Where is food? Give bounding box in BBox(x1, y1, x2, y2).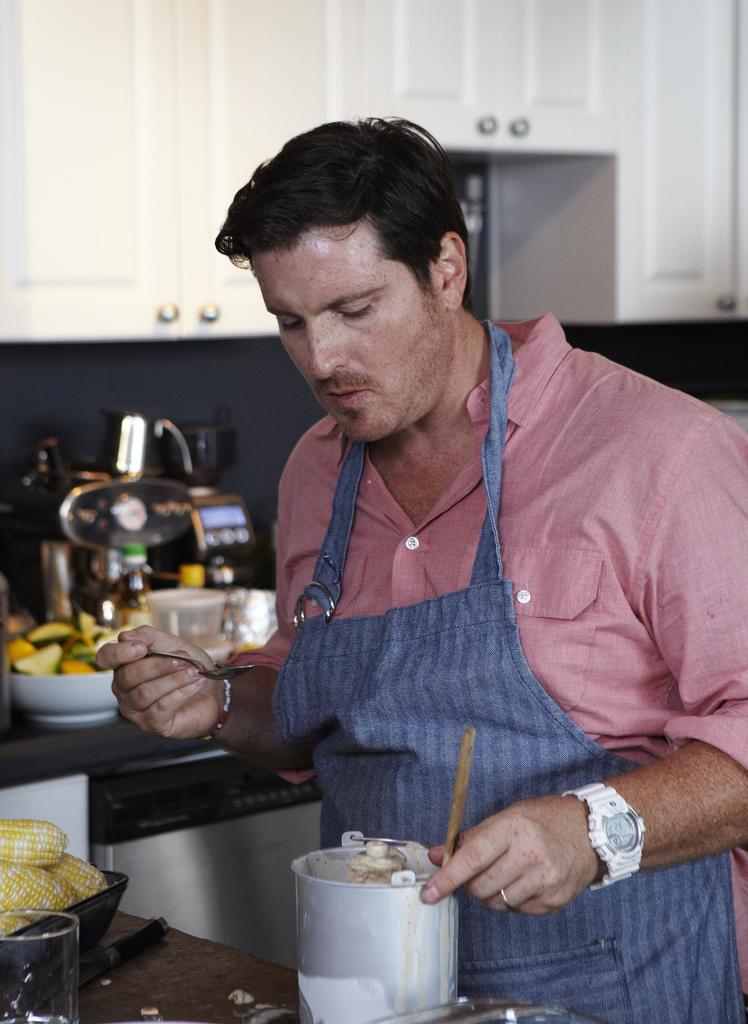
BBox(40, 856, 106, 896).
